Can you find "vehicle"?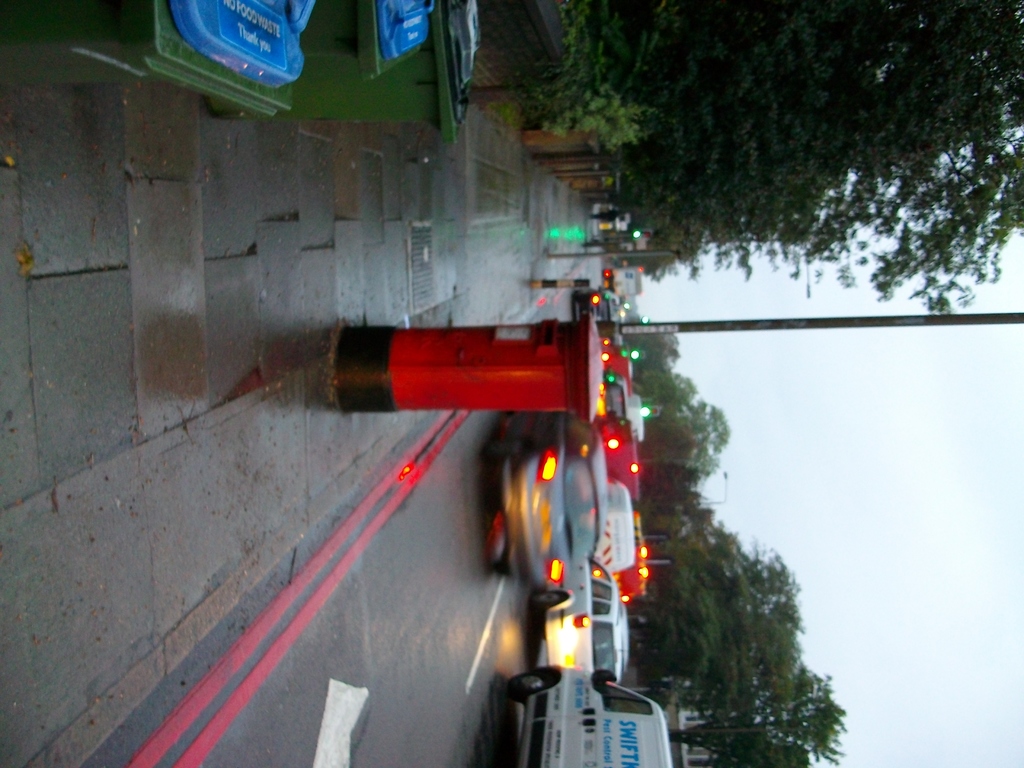
Yes, bounding box: <region>598, 352, 631, 375</region>.
